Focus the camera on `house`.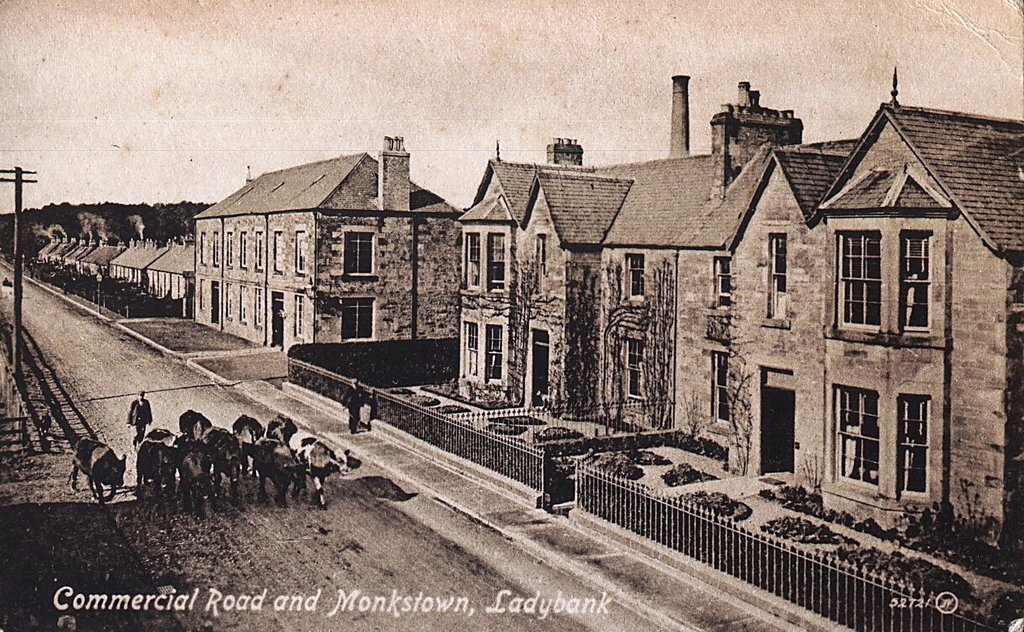
Focus region: 53, 234, 89, 290.
